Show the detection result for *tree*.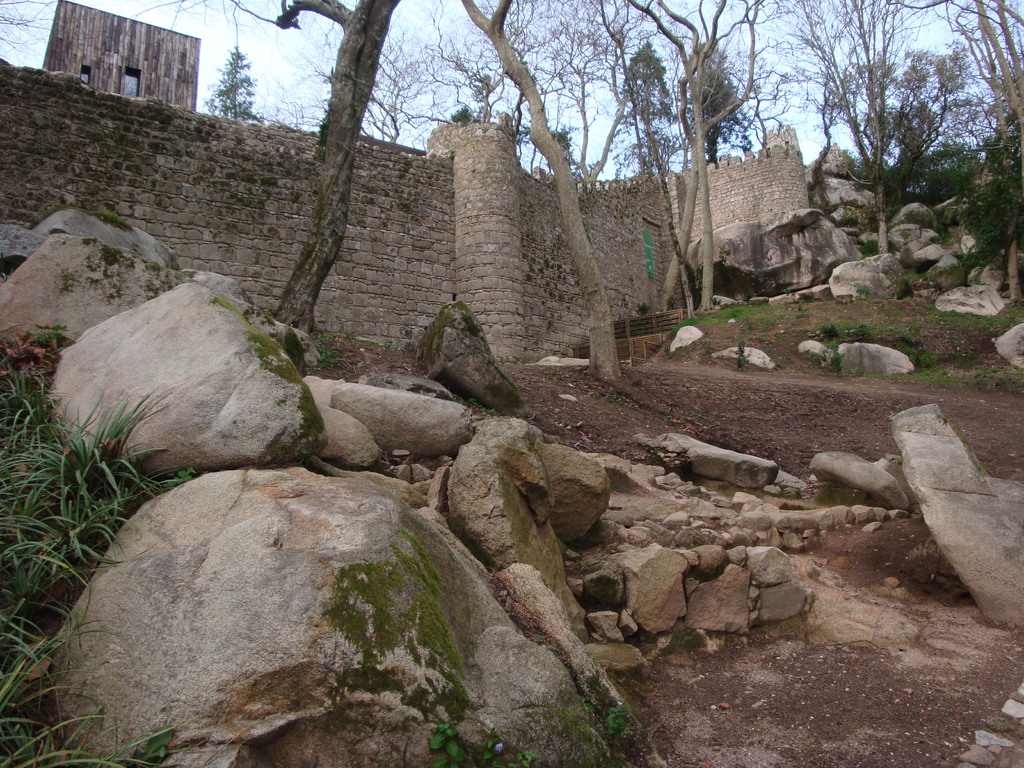
x1=787, y1=20, x2=992, y2=285.
